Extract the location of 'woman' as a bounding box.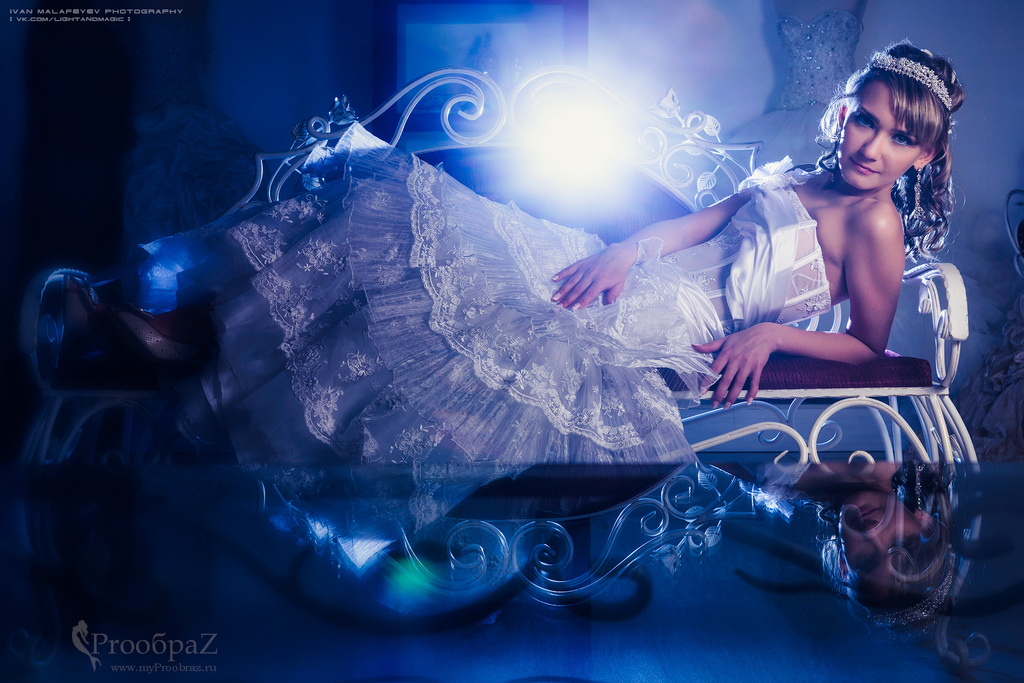
x1=113, y1=54, x2=970, y2=593.
